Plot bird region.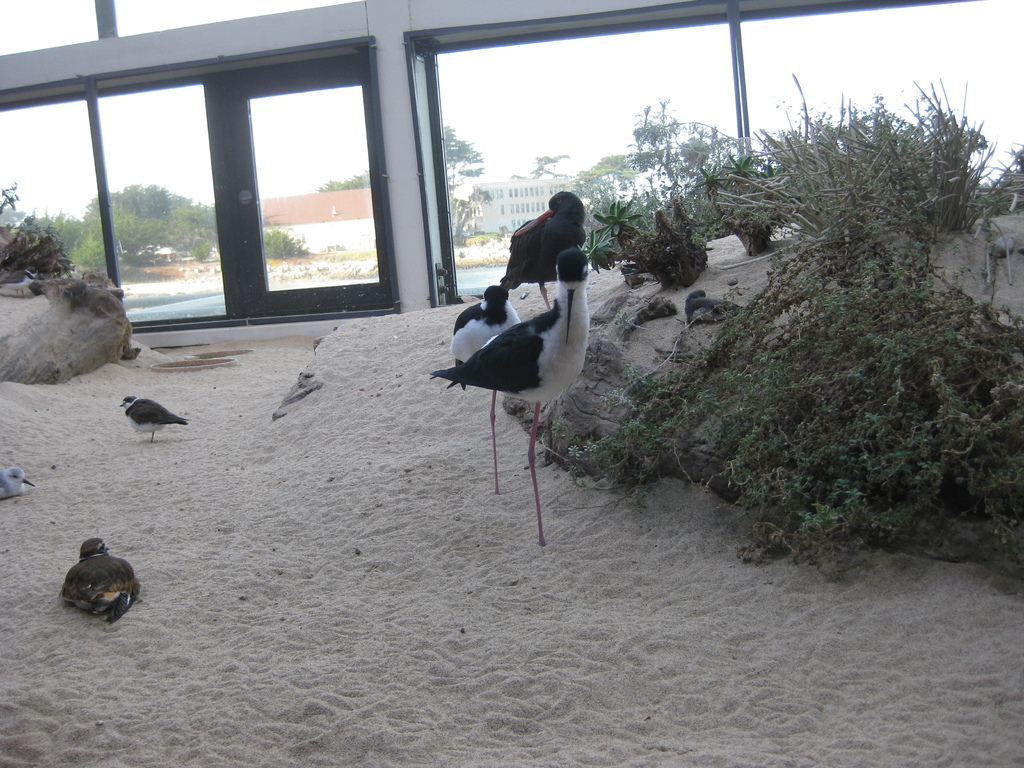
Plotted at select_region(63, 532, 141, 620).
